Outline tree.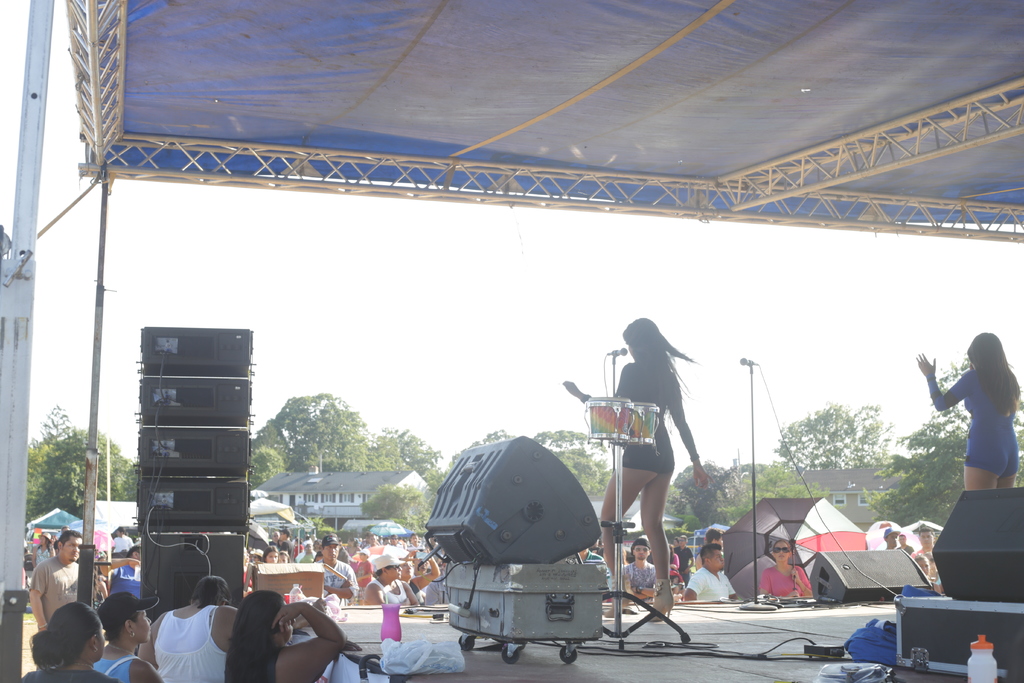
Outline: <box>771,395,968,530</box>.
